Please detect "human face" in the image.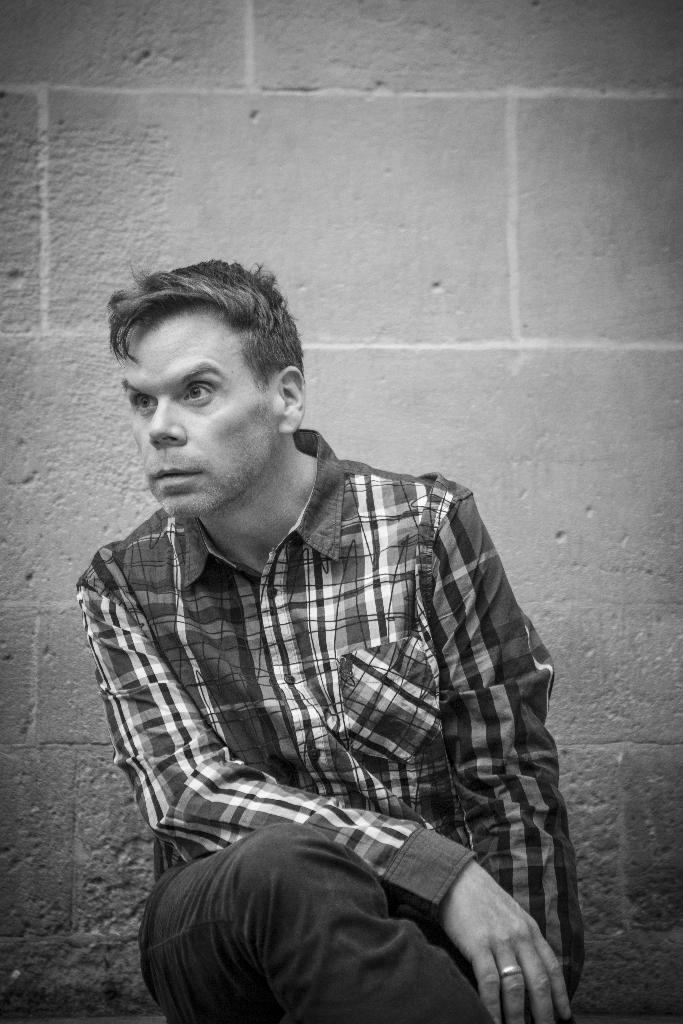
Rect(124, 308, 267, 513).
